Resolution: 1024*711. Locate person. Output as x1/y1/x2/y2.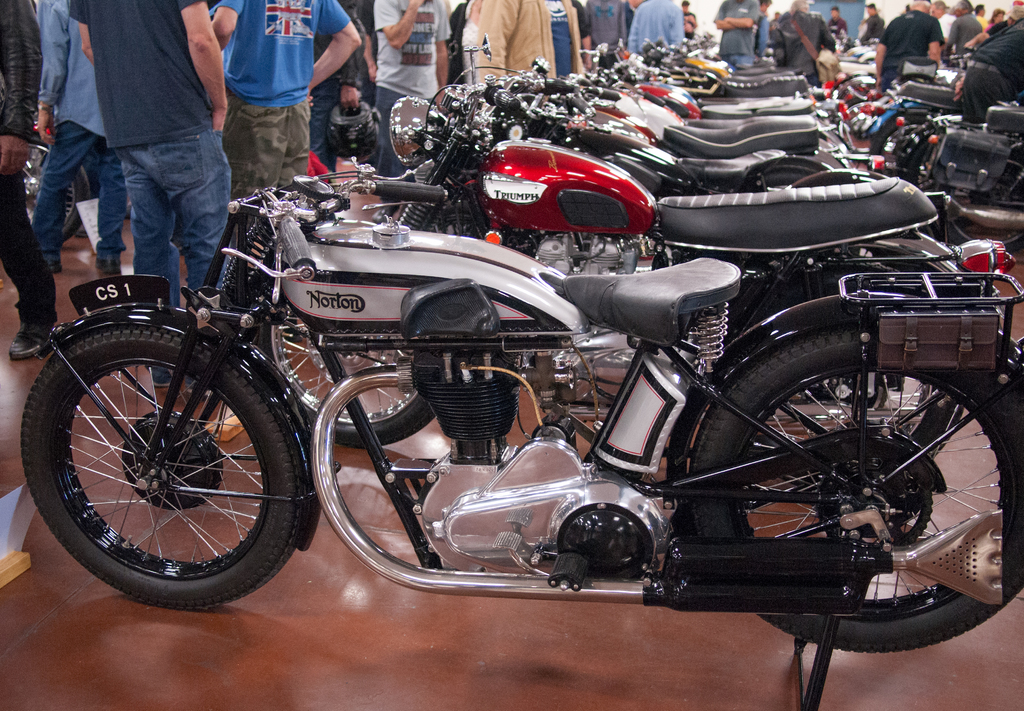
1002/0/1023/24.
